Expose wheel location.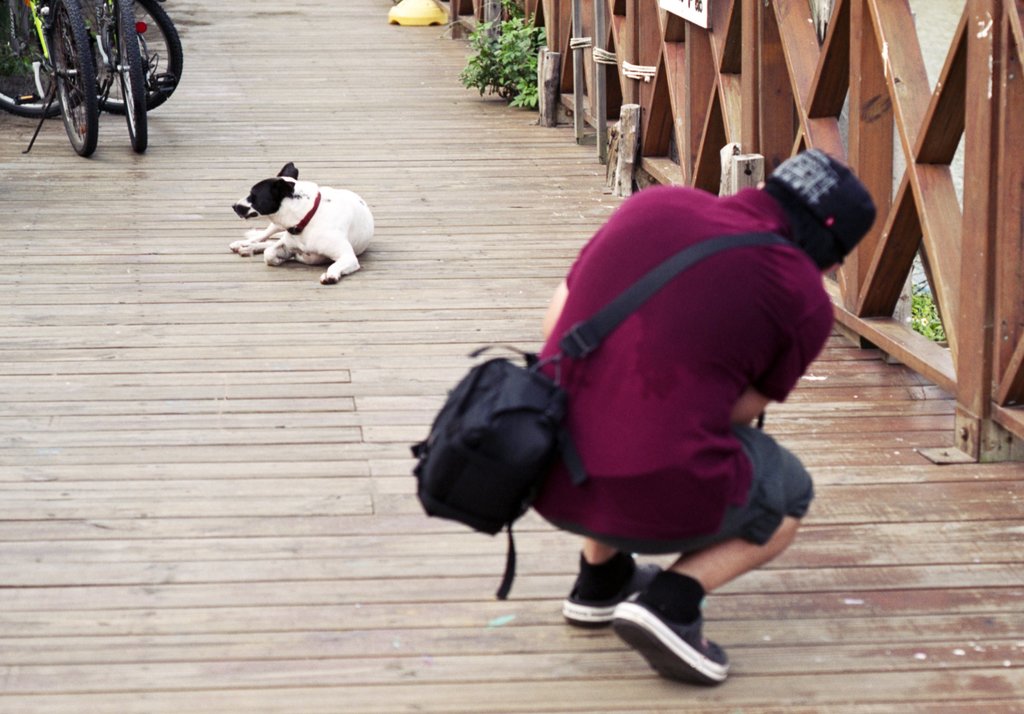
Exposed at [113,0,154,156].
